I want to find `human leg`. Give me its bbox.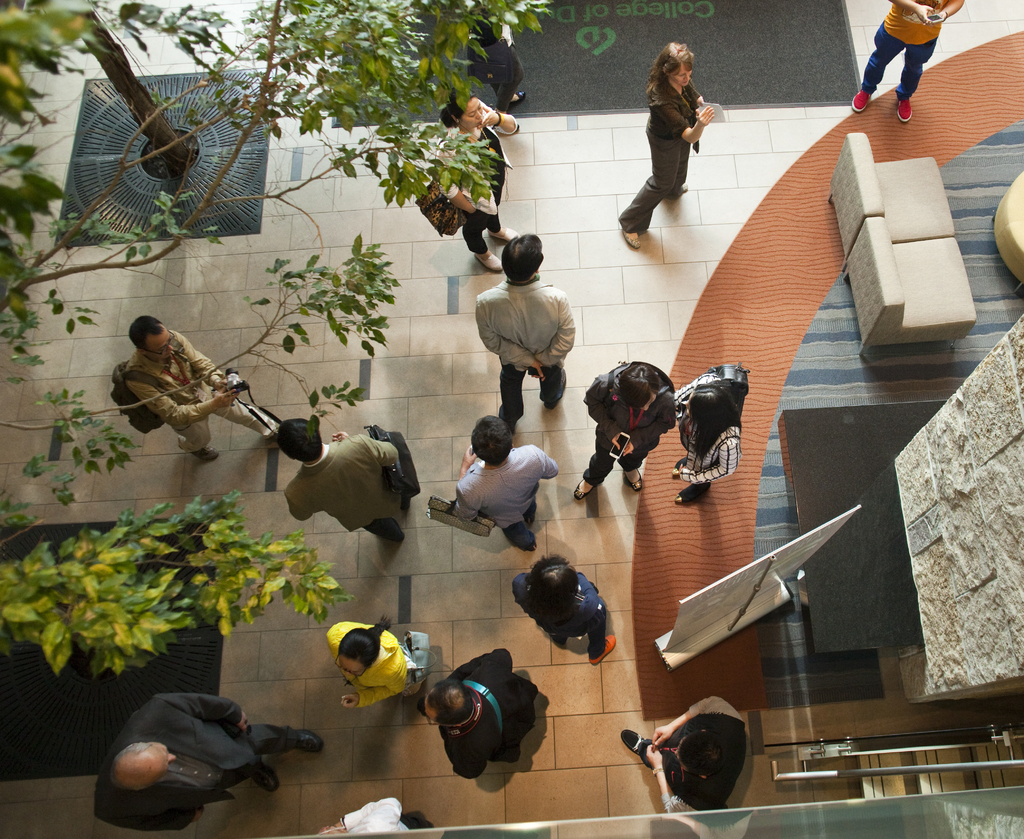
674,476,713,500.
